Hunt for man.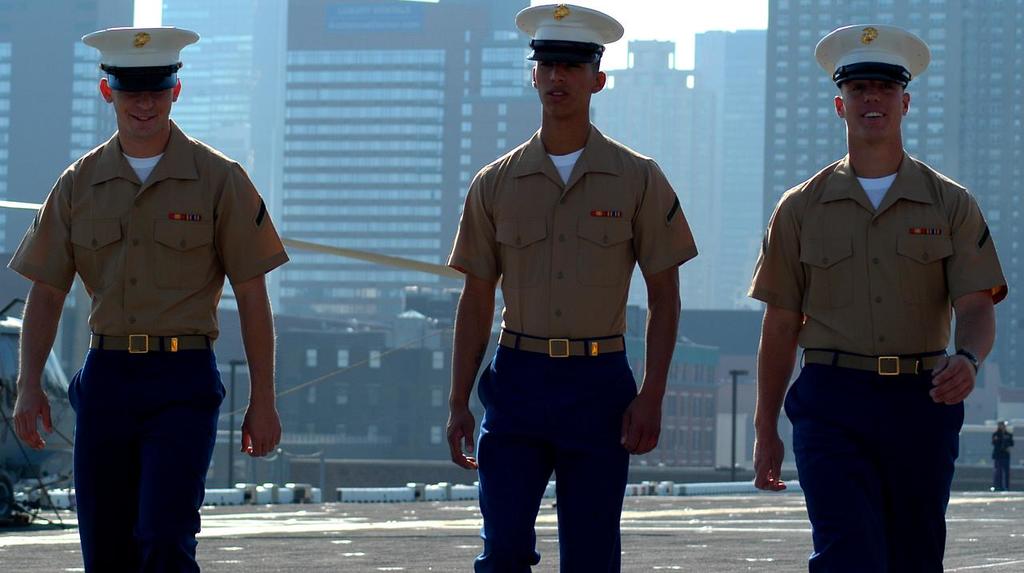
Hunted down at 747 22 1012 572.
